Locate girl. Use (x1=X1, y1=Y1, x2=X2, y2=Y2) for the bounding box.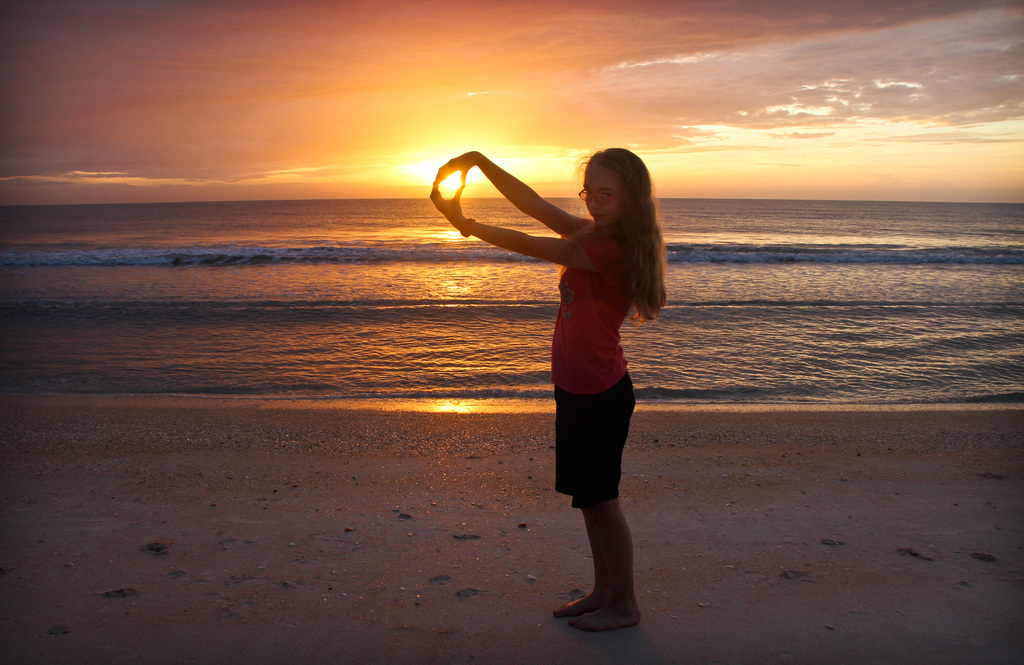
(x1=428, y1=148, x2=665, y2=631).
